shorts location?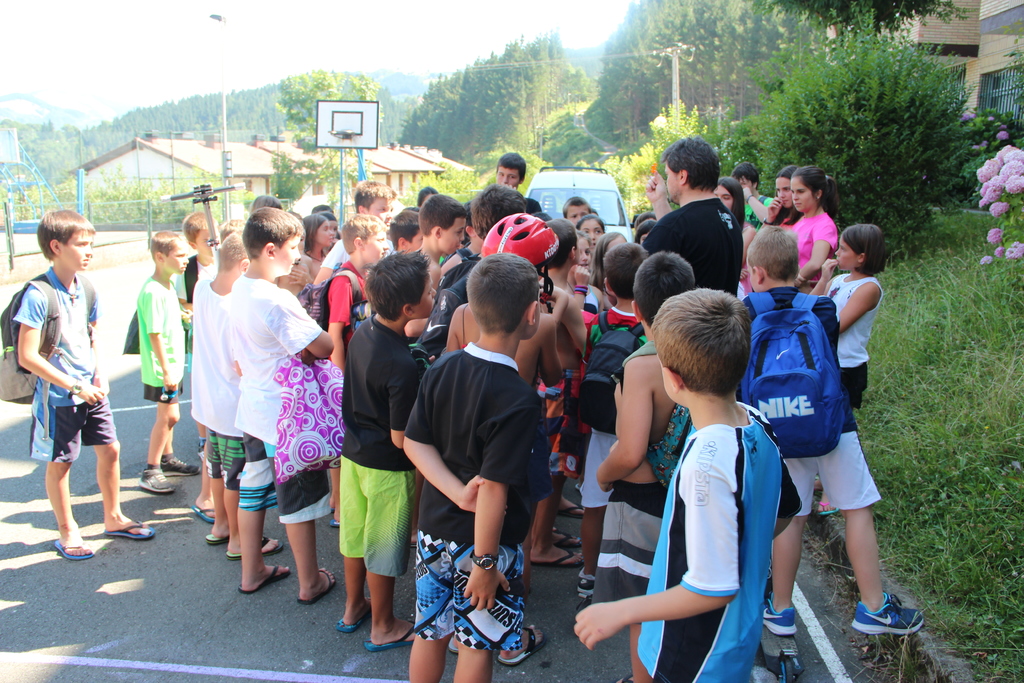
188,352,193,374
